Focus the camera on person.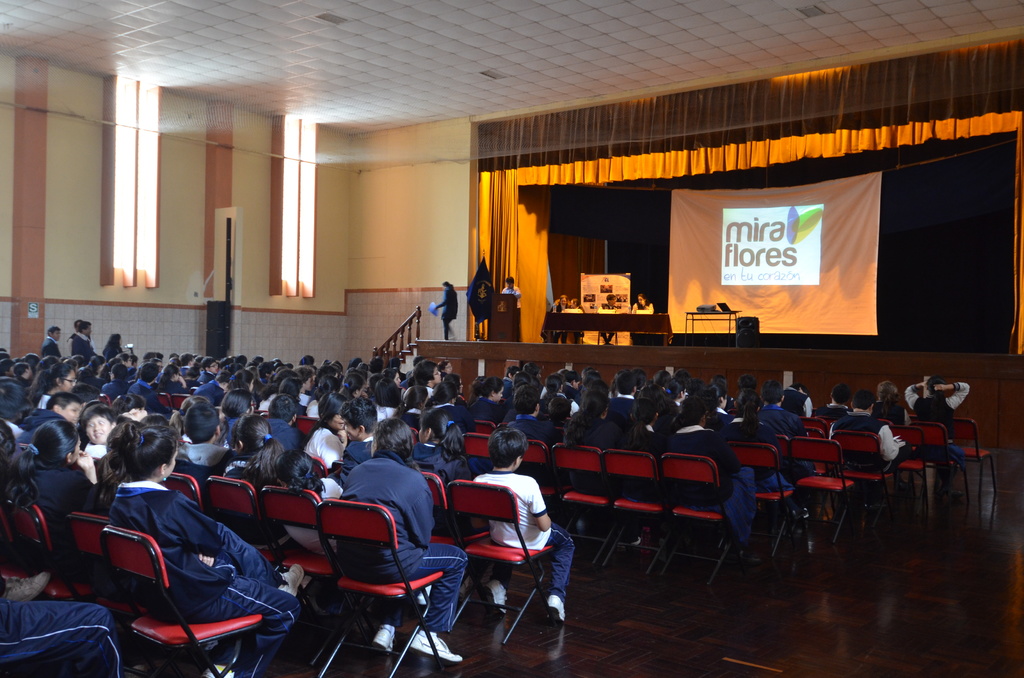
Focus region: [x1=178, y1=400, x2=229, y2=464].
